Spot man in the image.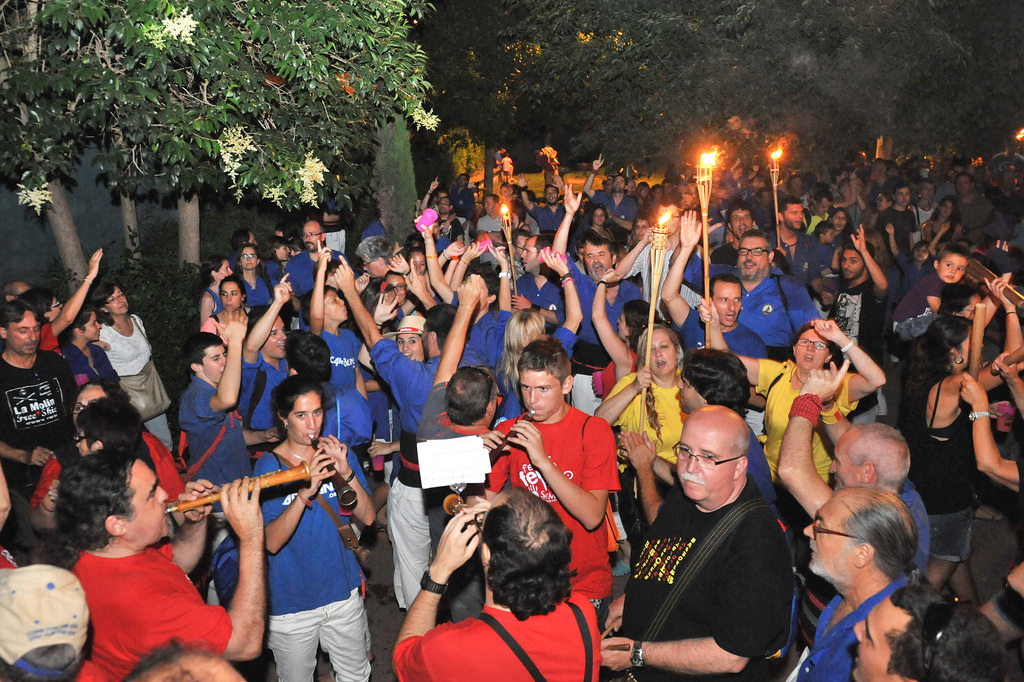
man found at (left=796, top=483, right=954, bottom=681).
